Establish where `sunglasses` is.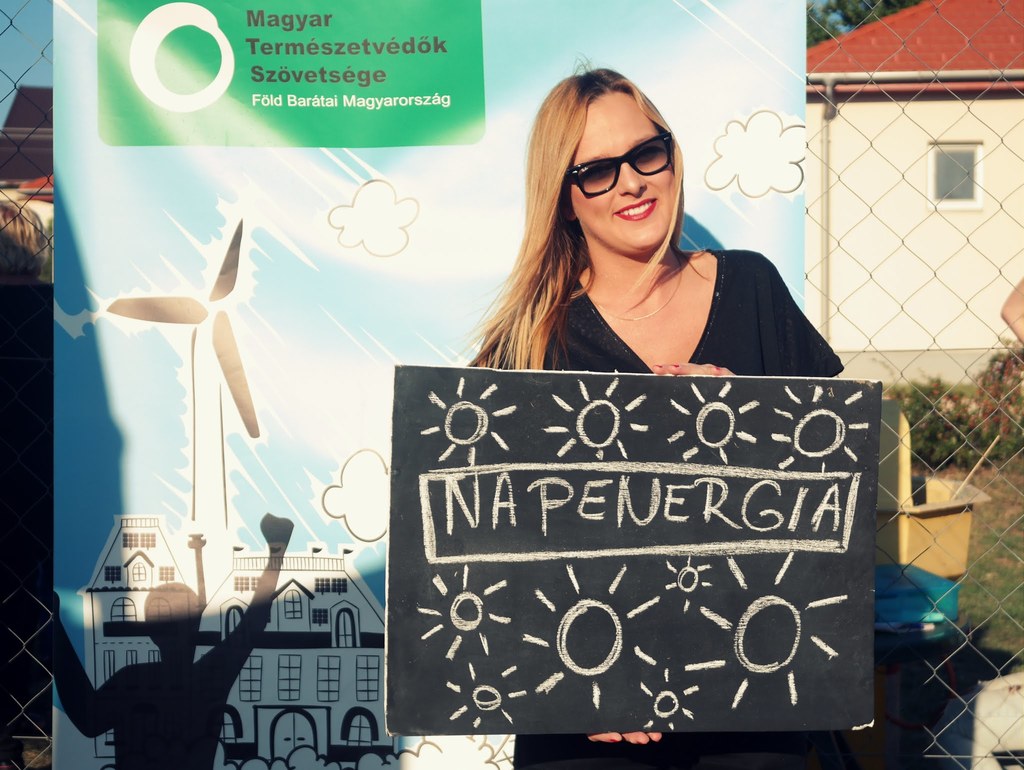
Established at bbox=[565, 136, 674, 197].
